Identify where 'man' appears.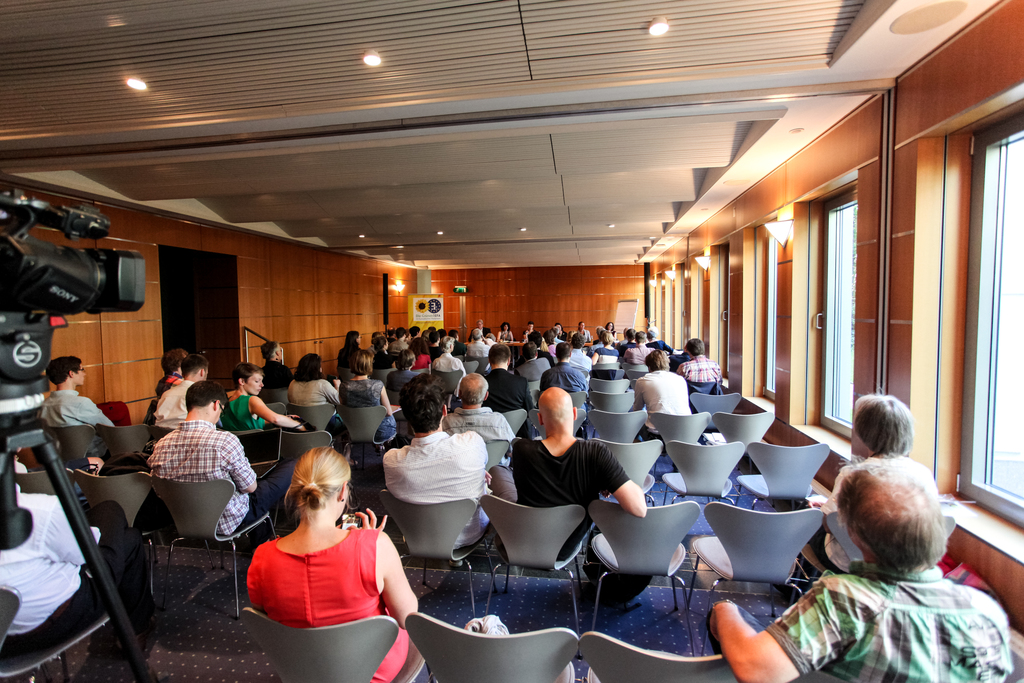
Appears at bbox(426, 338, 469, 386).
